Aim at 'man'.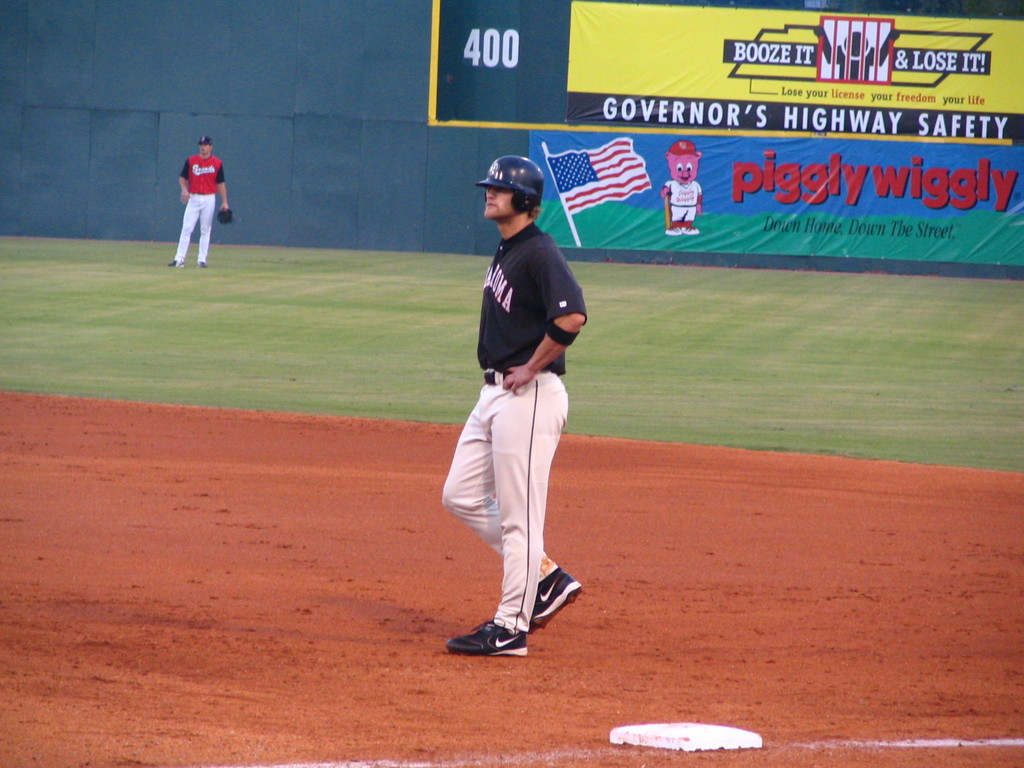
Aimed at [x1=168, y1=131, x2=231, y2=268].
